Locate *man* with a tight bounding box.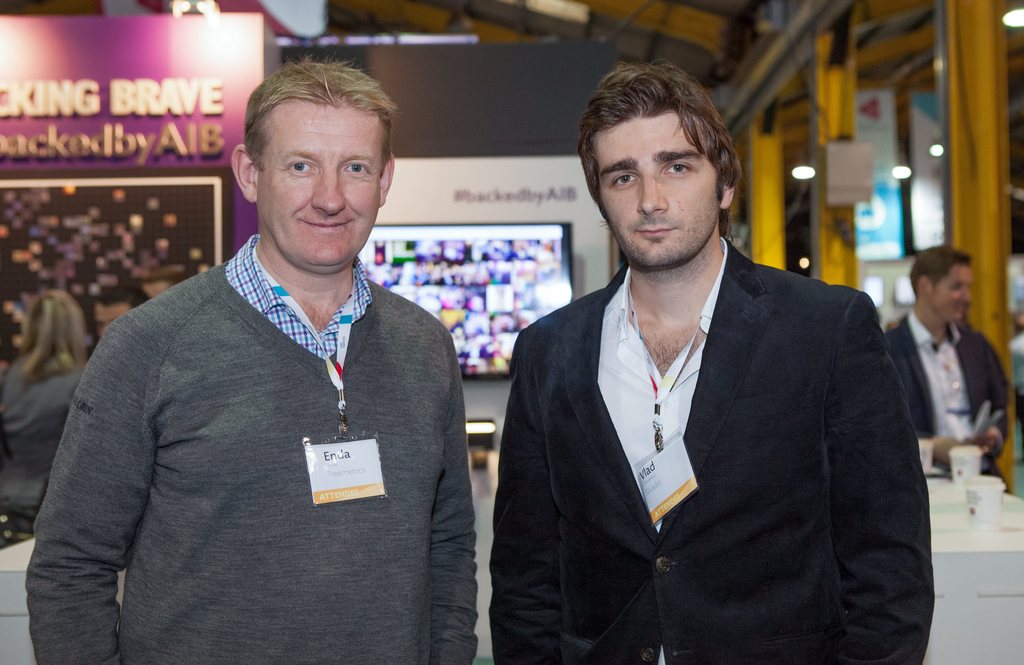
bbox=(92, 285, 147, 335).
